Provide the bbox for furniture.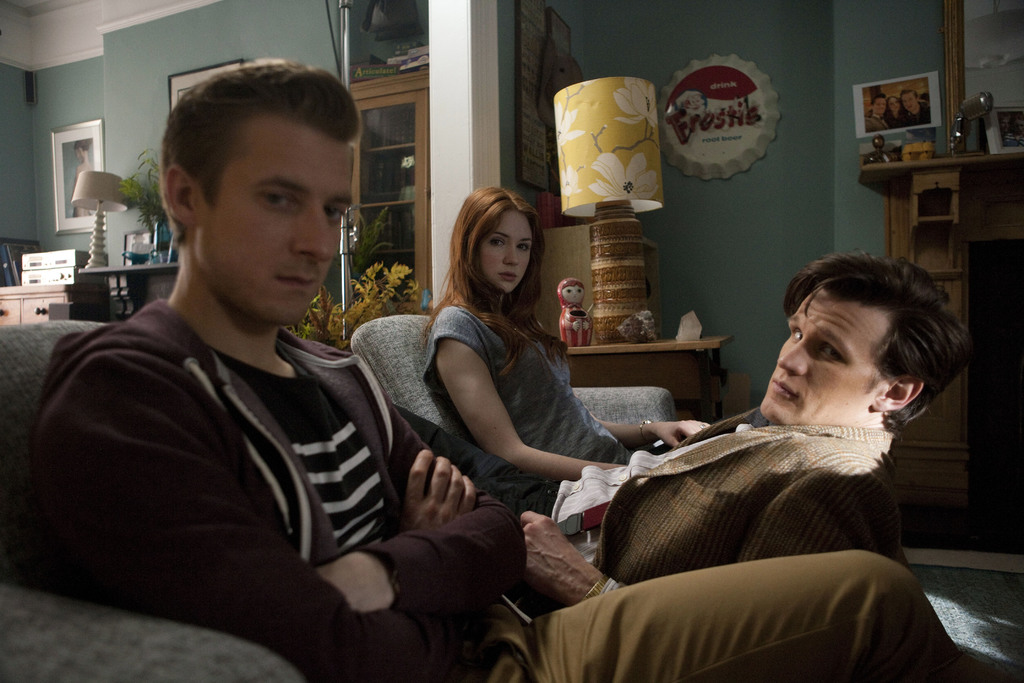
0:279:109:327.
